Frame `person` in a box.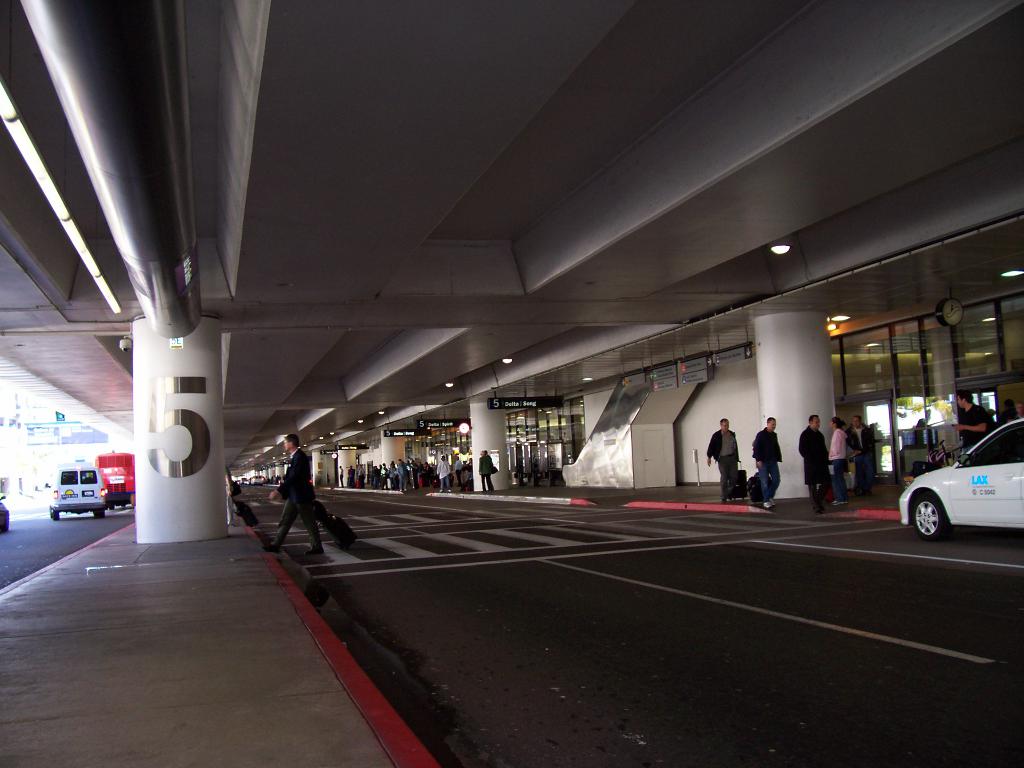
box=[996, 398, 1017, 430].
